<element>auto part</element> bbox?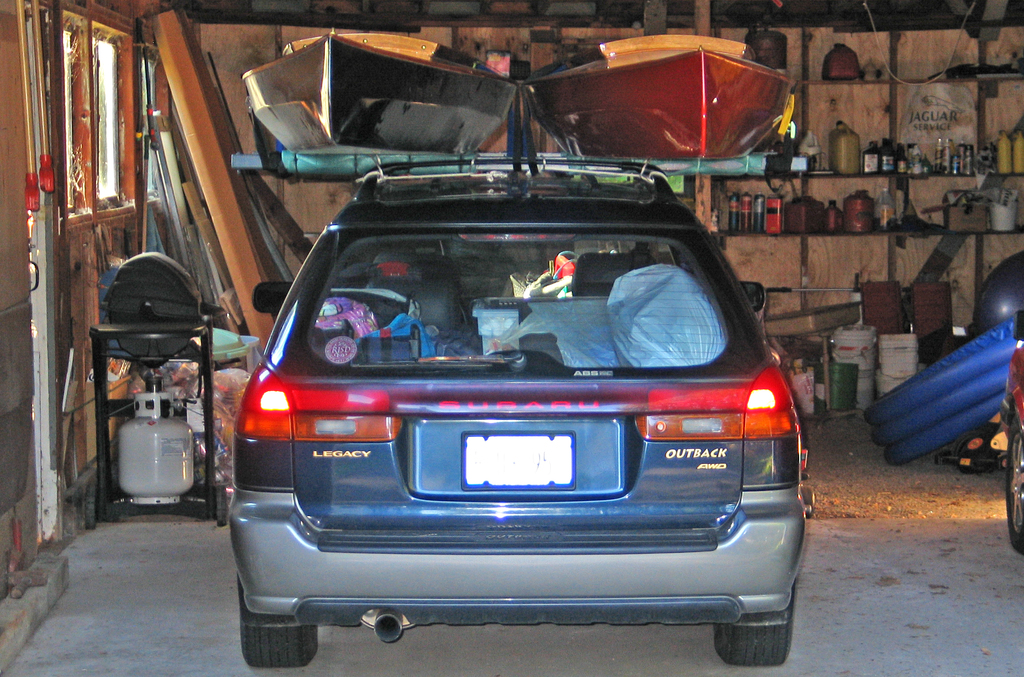
locate(243, 273, 292, 319)
